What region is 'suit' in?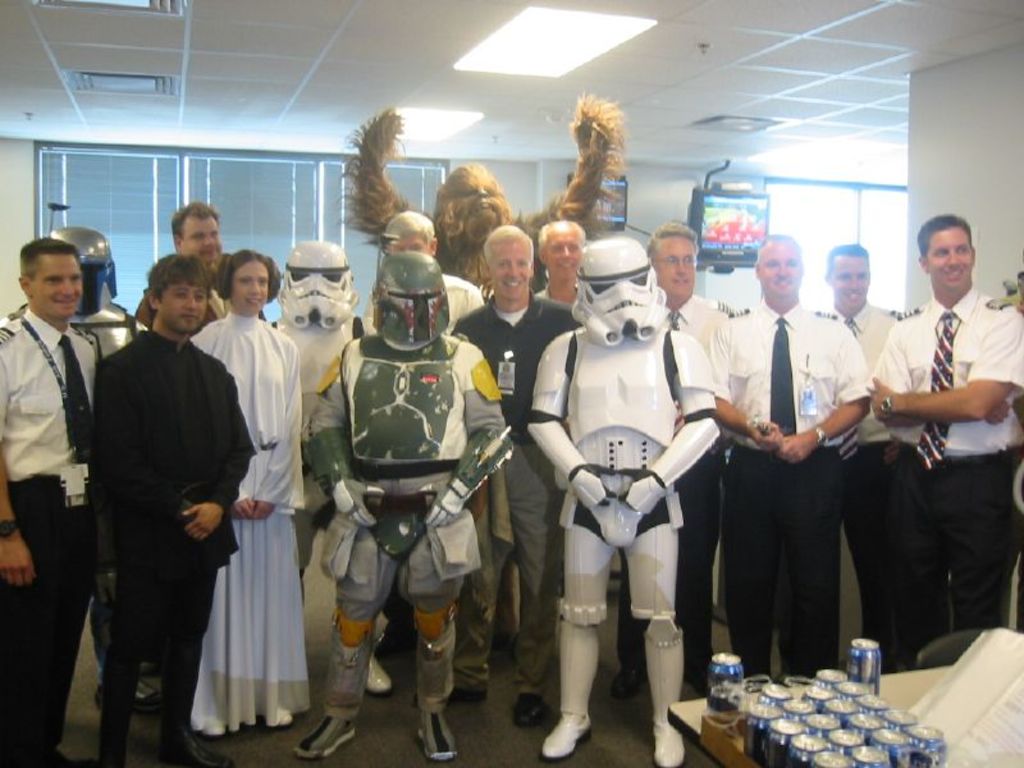
x1=90 y1=329 x2=250 y2=751.
